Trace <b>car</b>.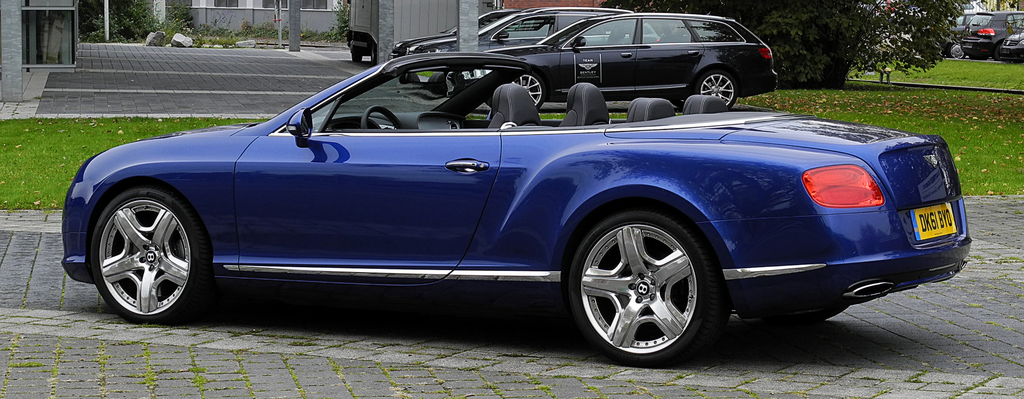
Traced to (1000,33,1020,56).
